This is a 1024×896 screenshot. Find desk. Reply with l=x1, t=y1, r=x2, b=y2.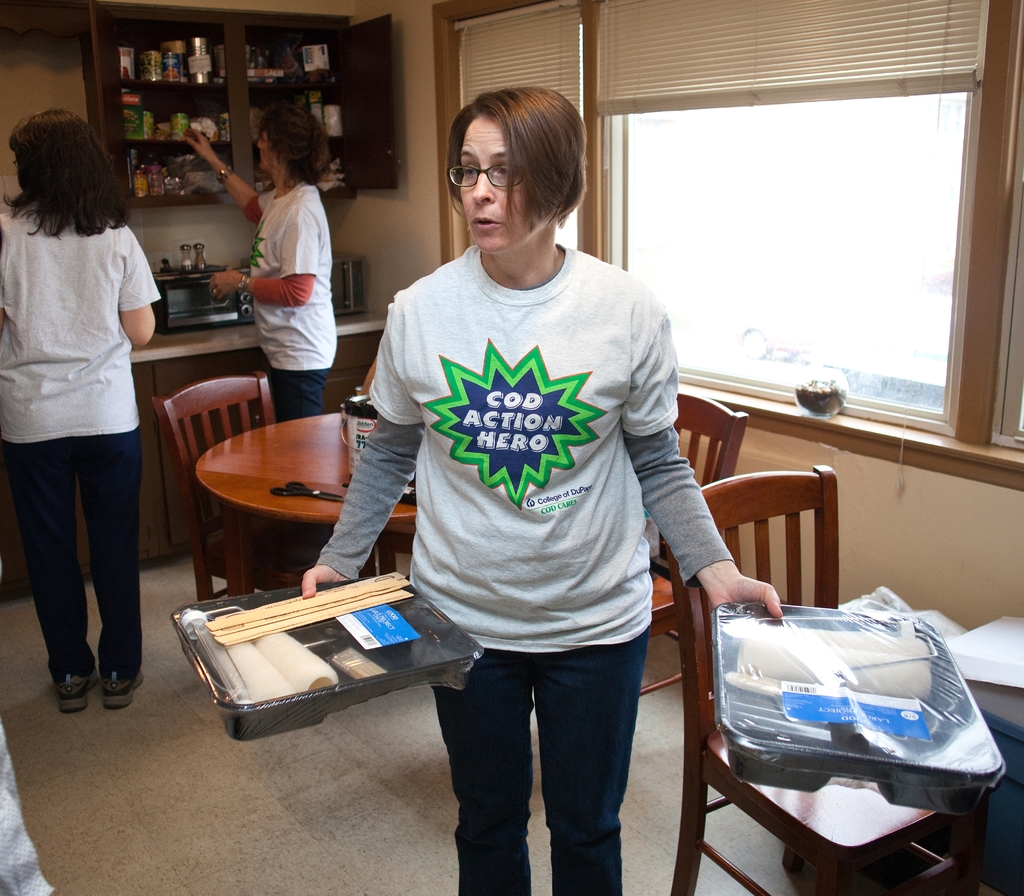
l=169, t=374, r=415, b=597.
